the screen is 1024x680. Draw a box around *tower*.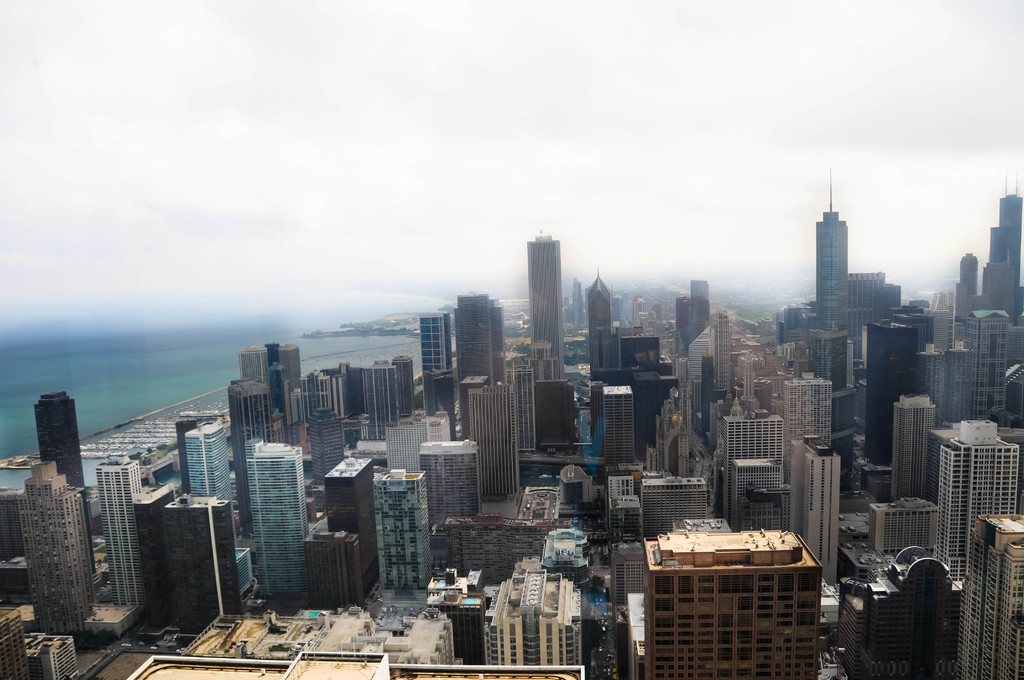
BBox(237, 444, 316, 597).
